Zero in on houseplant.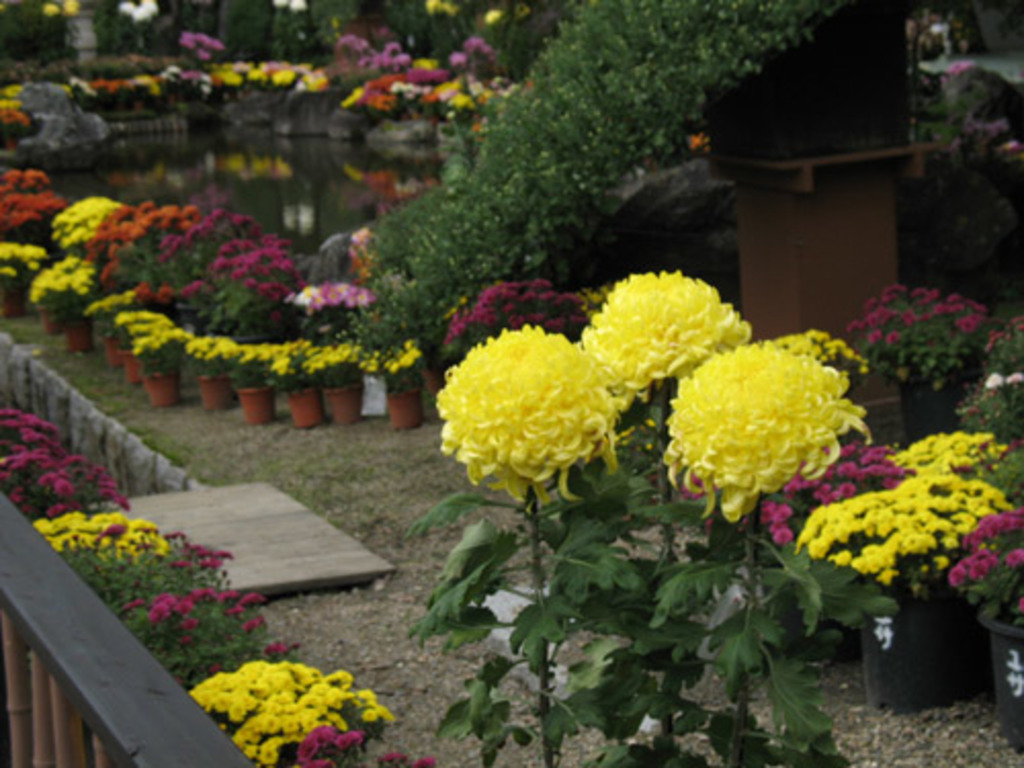
Zeroed in: Rect(657, 340, 858, 766).
